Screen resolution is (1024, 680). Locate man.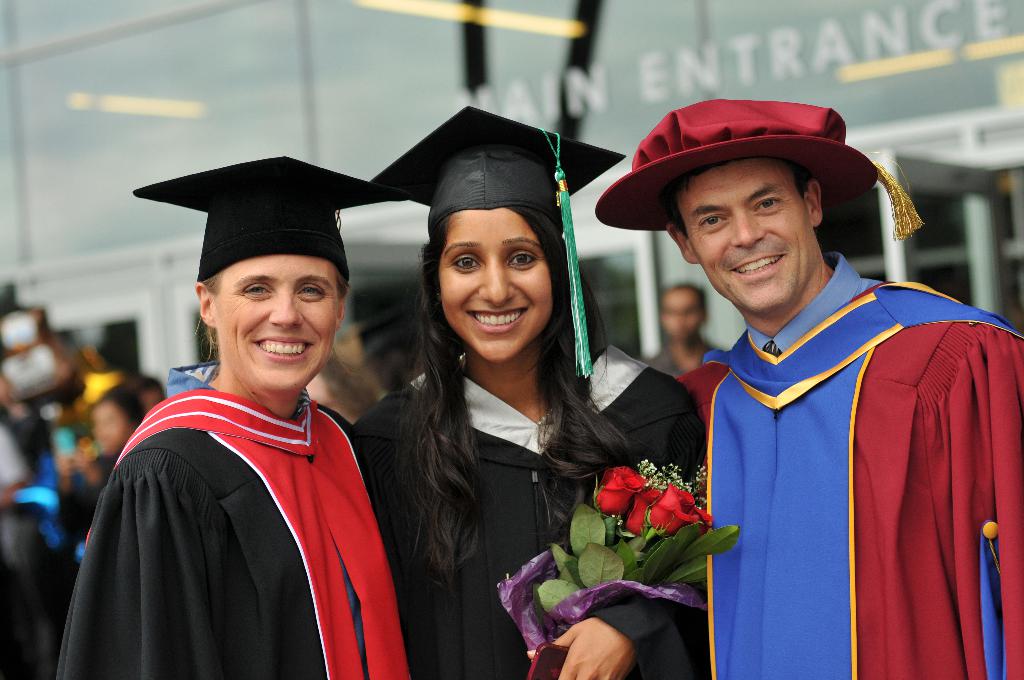
(left=637, top=90, right=1014, bottom=679).
